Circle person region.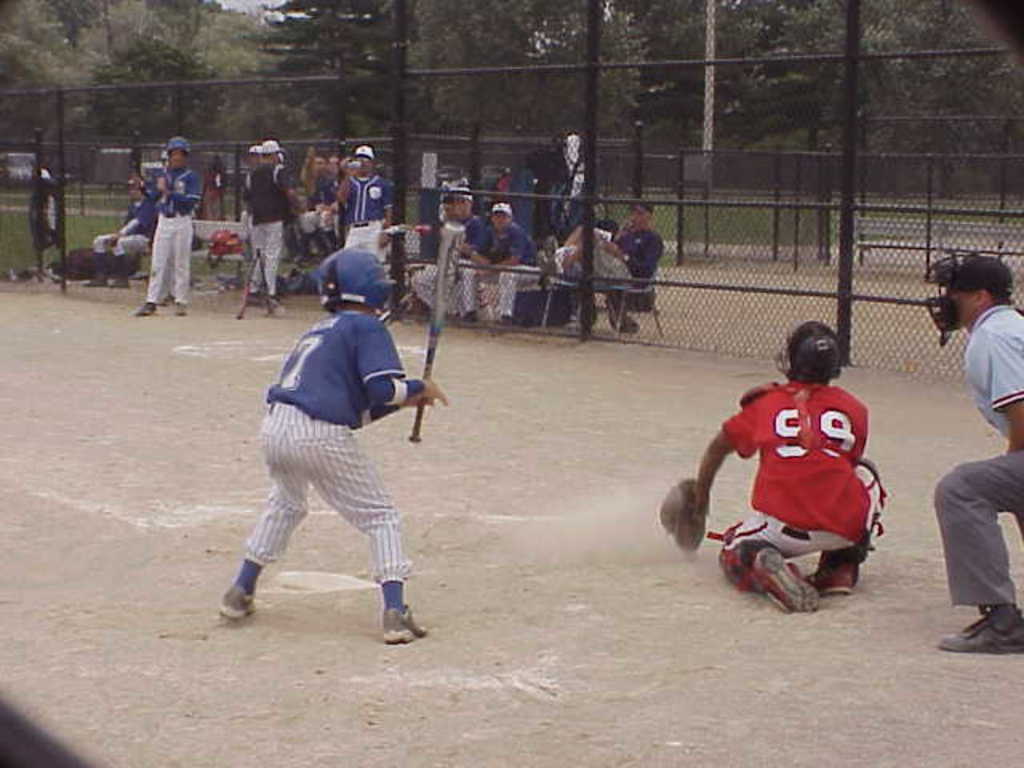
Region: bbox=[922, 259, 1022, 650].
